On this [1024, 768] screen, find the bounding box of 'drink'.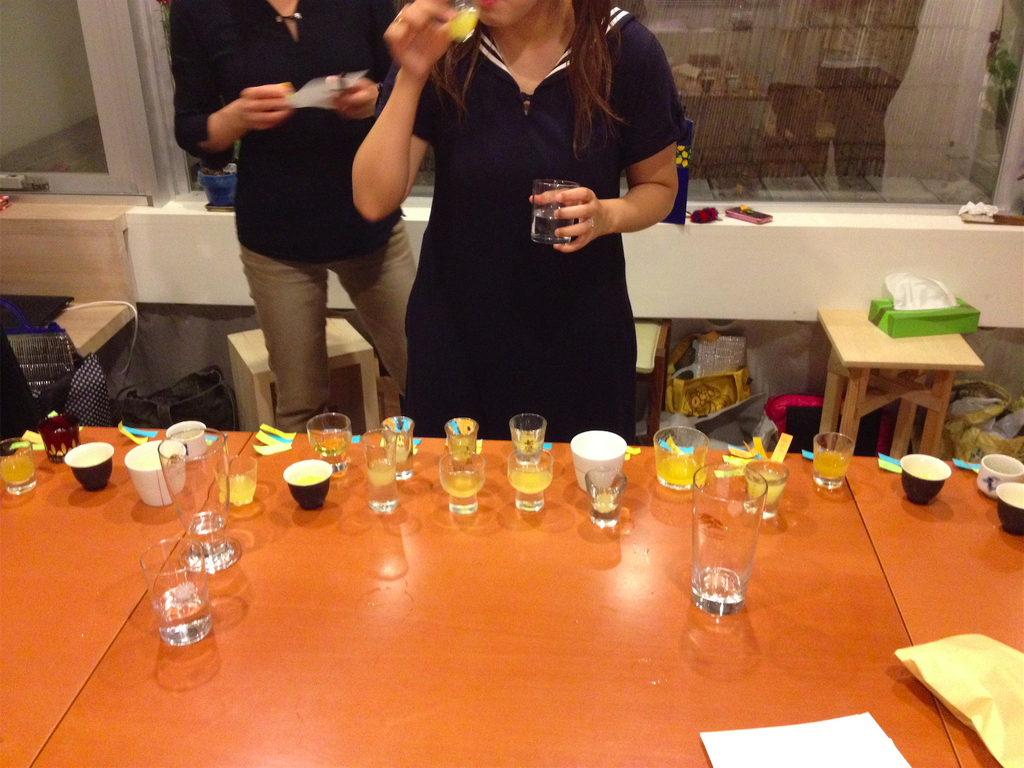
Bounding box: bbox(654, 452, 707, 488).
